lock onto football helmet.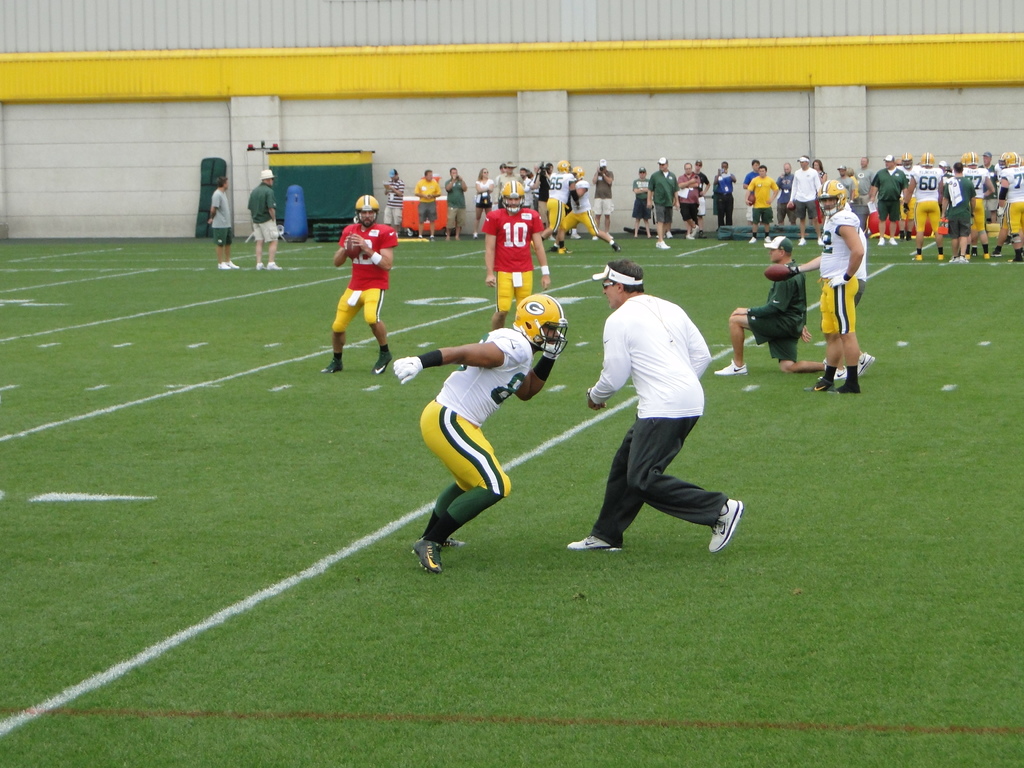
Locked: <box>502,181,525,214</box>.
